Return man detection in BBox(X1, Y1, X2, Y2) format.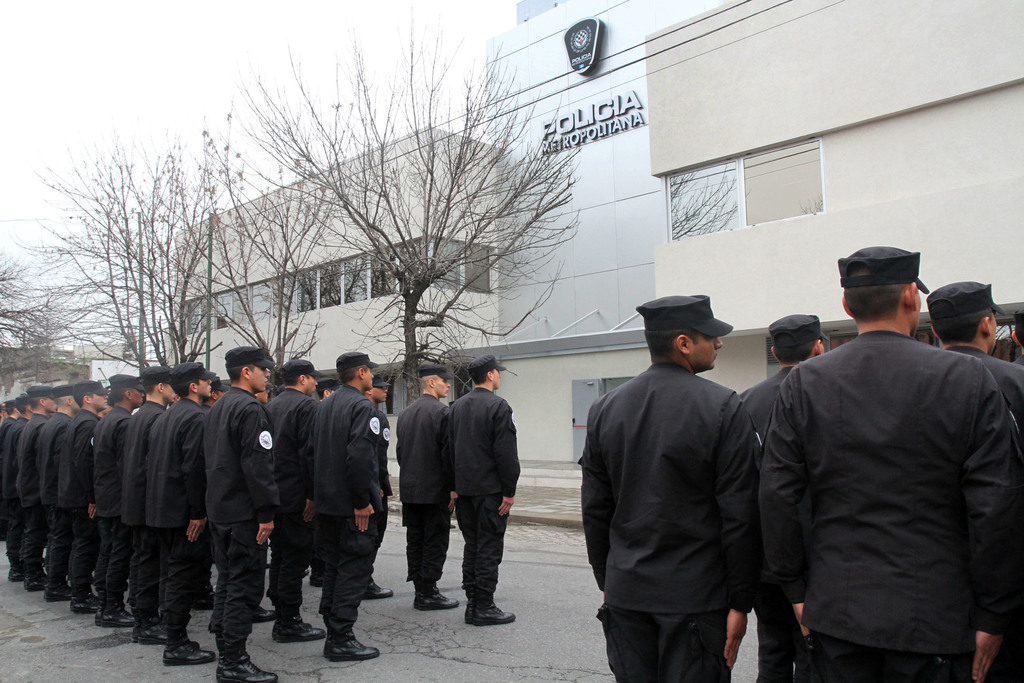
BBox(135, 374, 168, 648).
